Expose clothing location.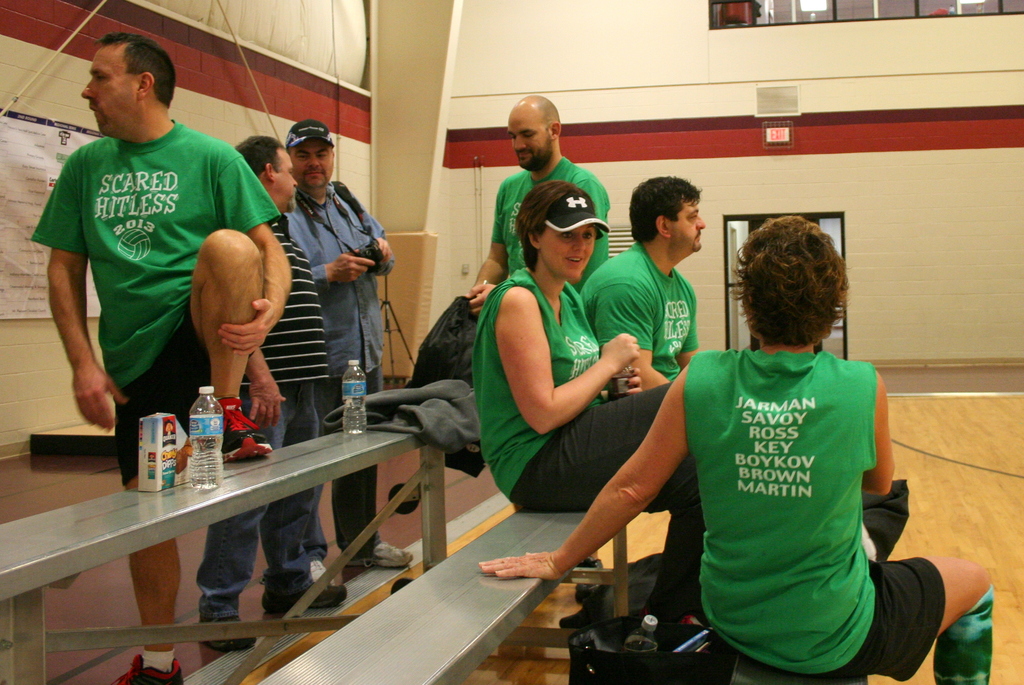
Exposed at l=492, t=151, r=608, b=270.
